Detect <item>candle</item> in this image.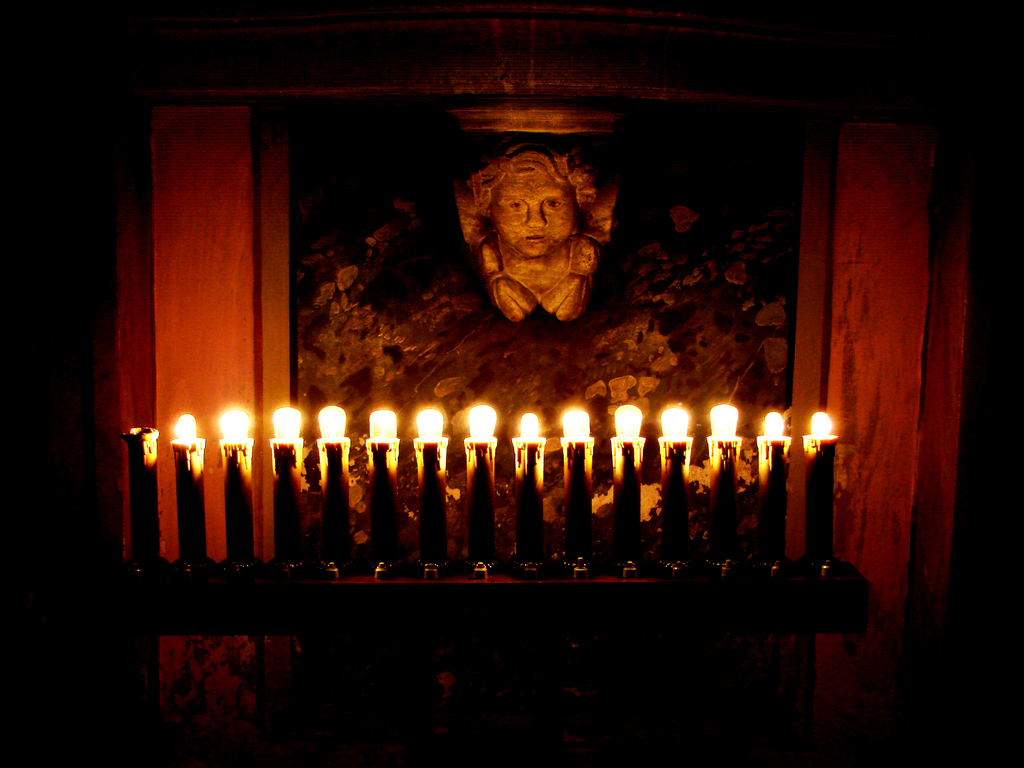
Detection: 612, 404, 644, 556.
